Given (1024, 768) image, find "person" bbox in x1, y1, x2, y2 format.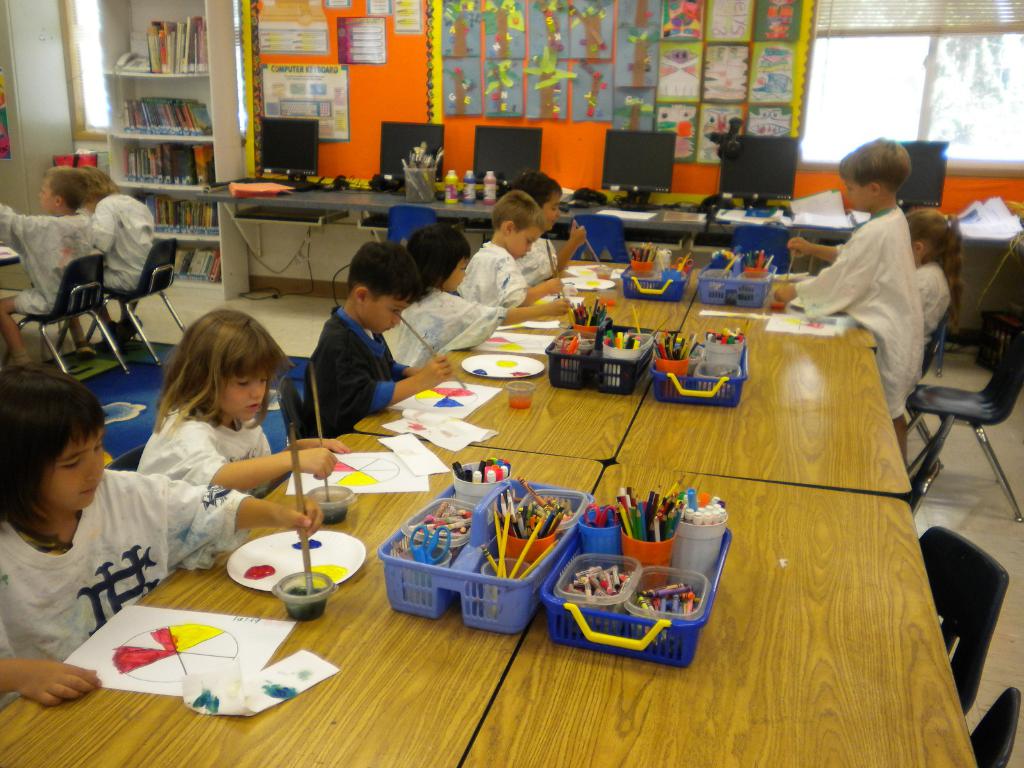
769, 127, 937, 435.
